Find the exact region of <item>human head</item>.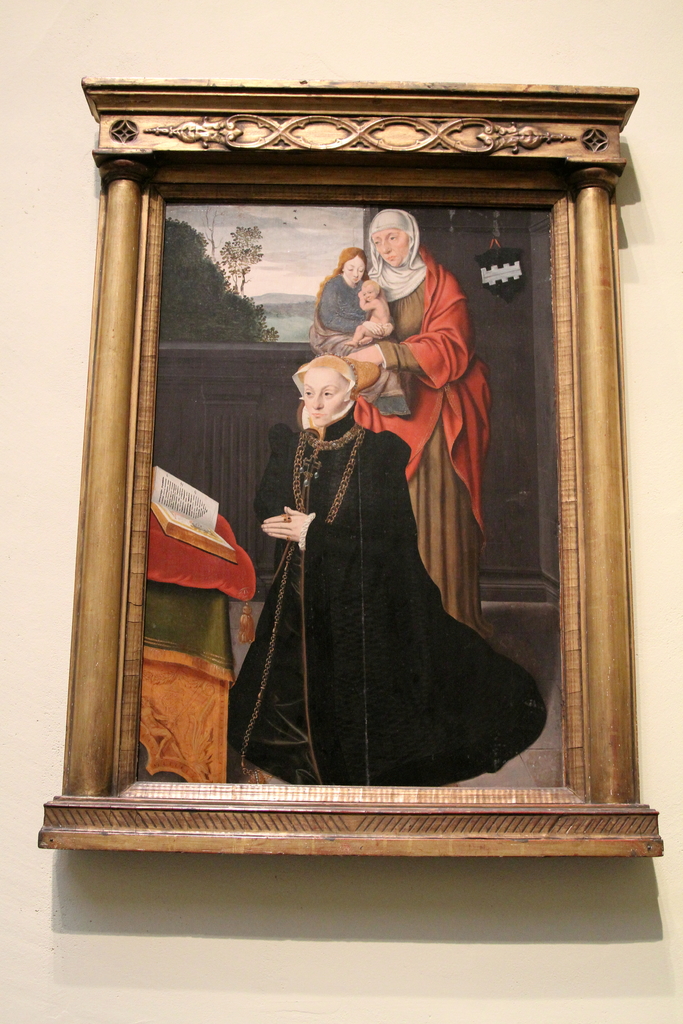
Exact region: x1=361, y1=277, x2=378, y2=298.
